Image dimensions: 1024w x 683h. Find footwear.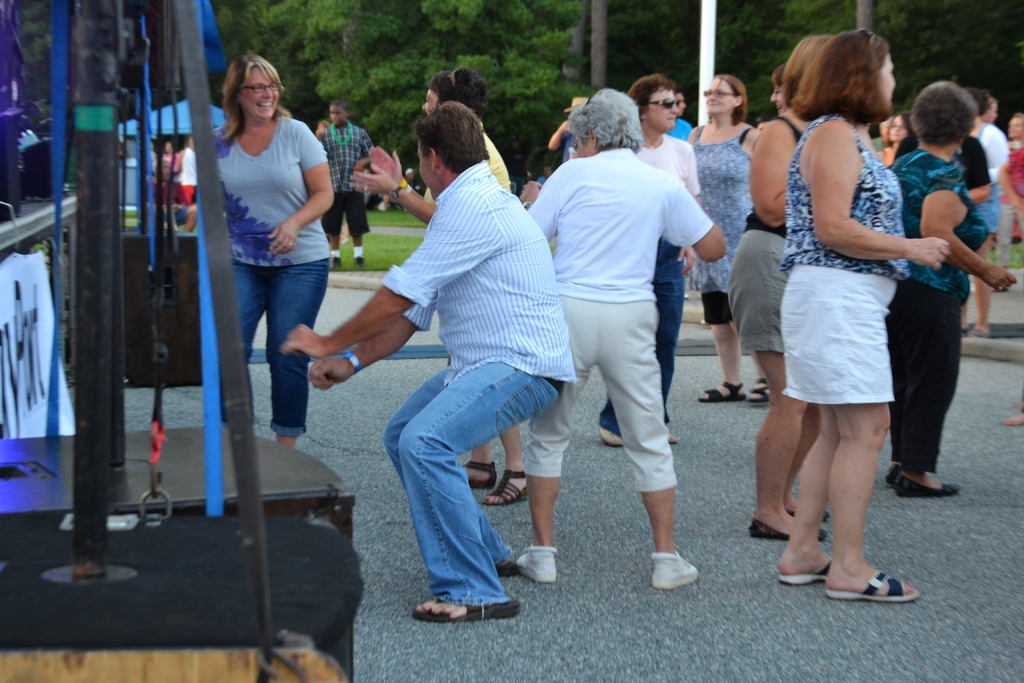
<region>462, 461, 497, 488</region>.
